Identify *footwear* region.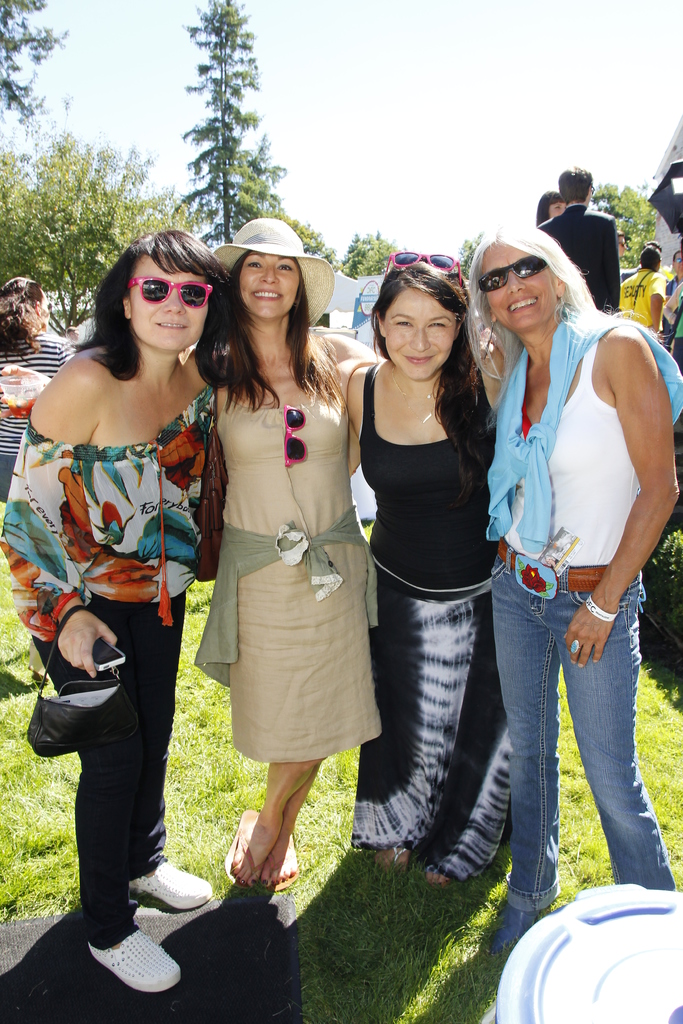
Region: <region>379, 848, 418, 876</region>.
